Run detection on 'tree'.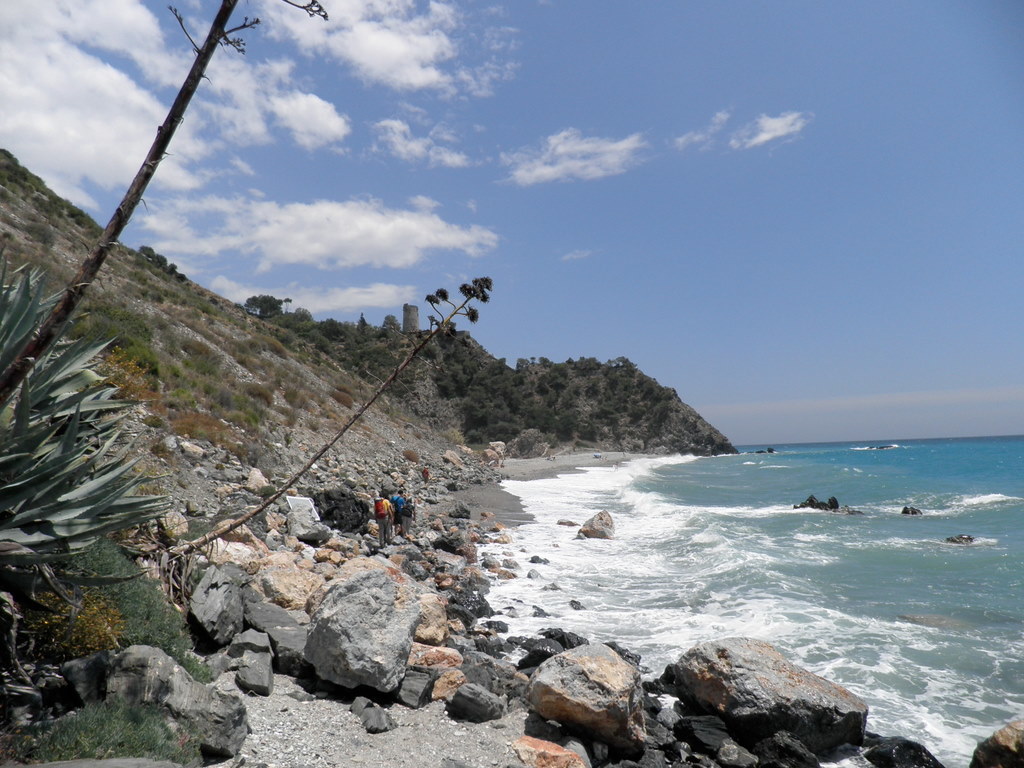
Result: box(574, 403, 600, 437).
